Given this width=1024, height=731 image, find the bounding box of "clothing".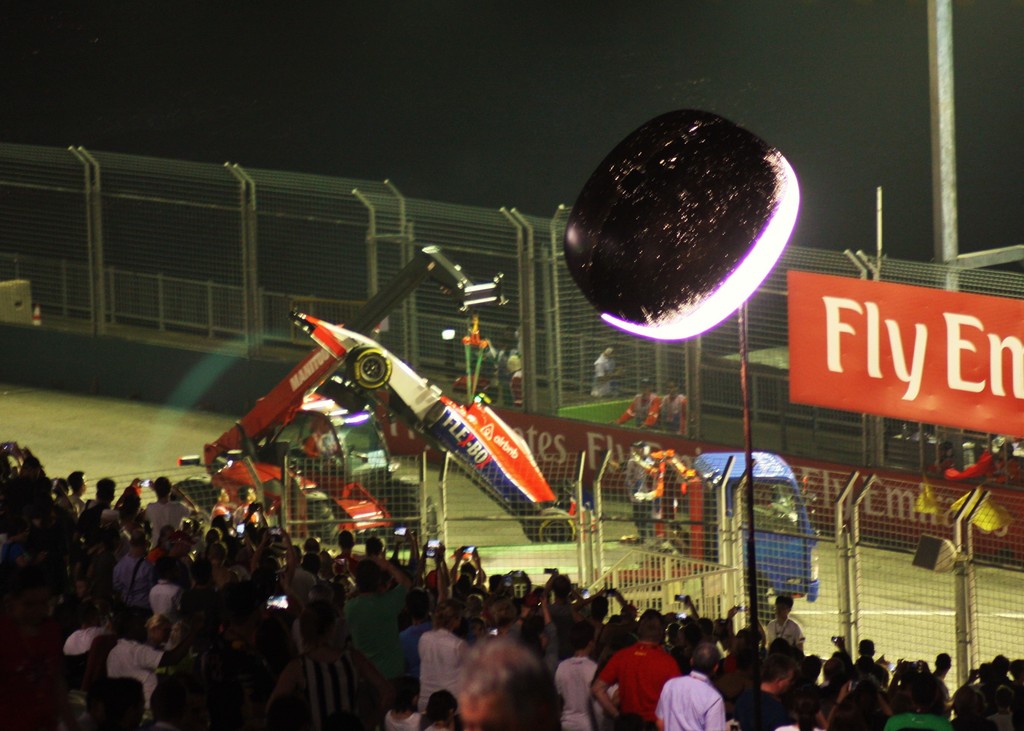
[766, 616, 810, 648].
